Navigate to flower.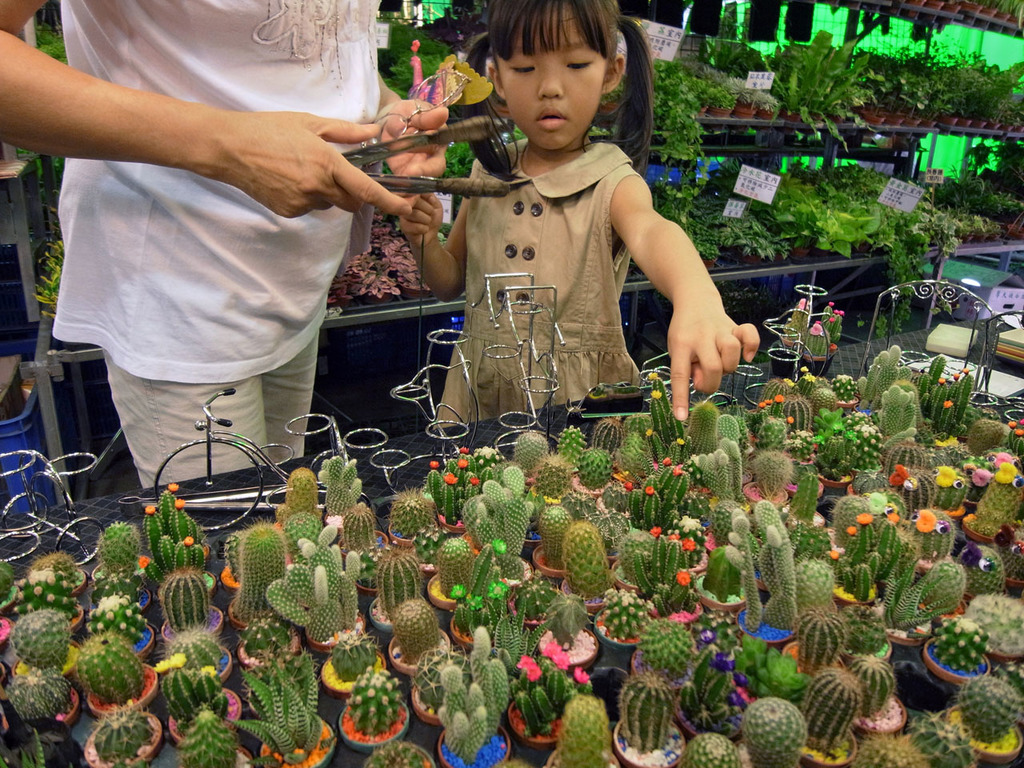
Navigation target: x1=520, y1=666, x2=542, y2=684.
